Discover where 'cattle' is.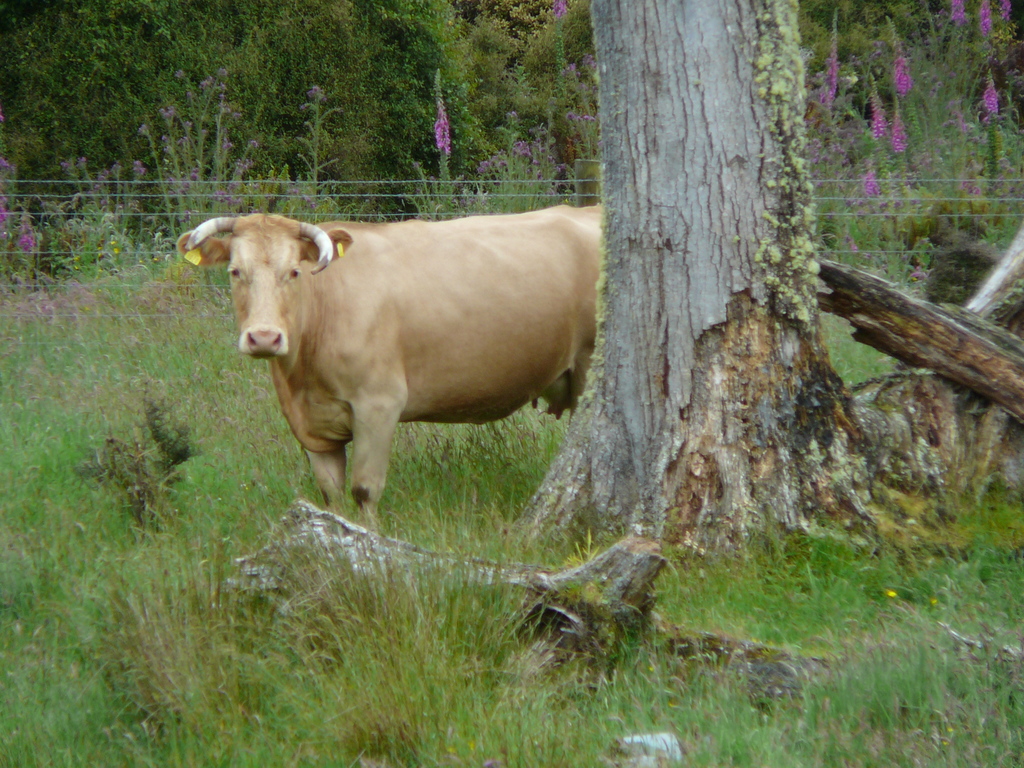
Discovered at bbox=[166, 171, 604, 531].
